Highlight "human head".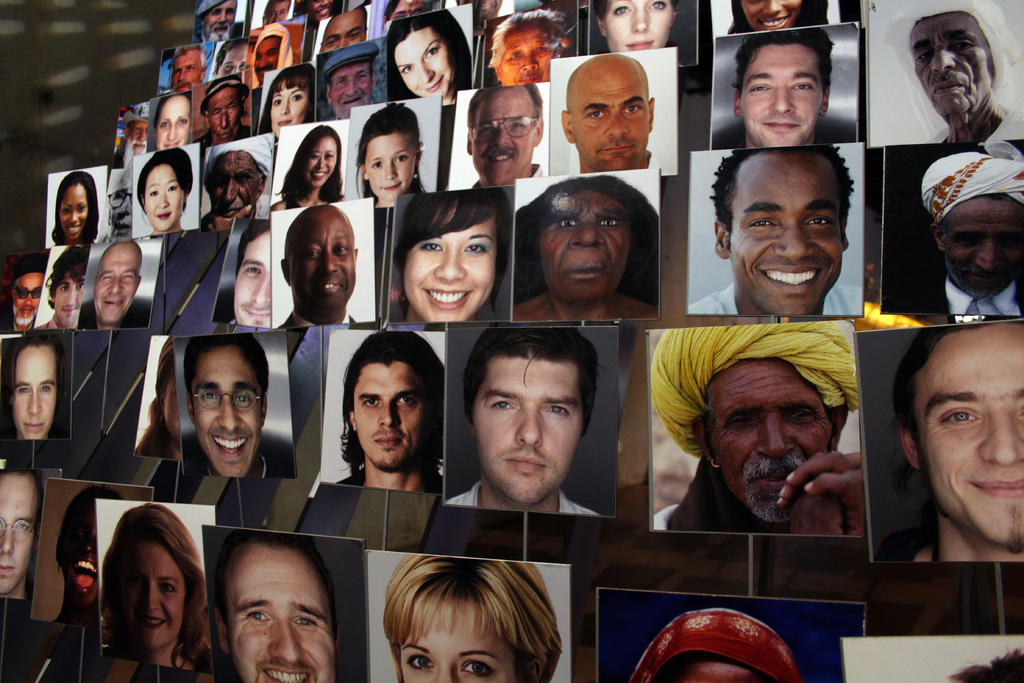
Highlighted region: region(154, 336, 184, 442).
